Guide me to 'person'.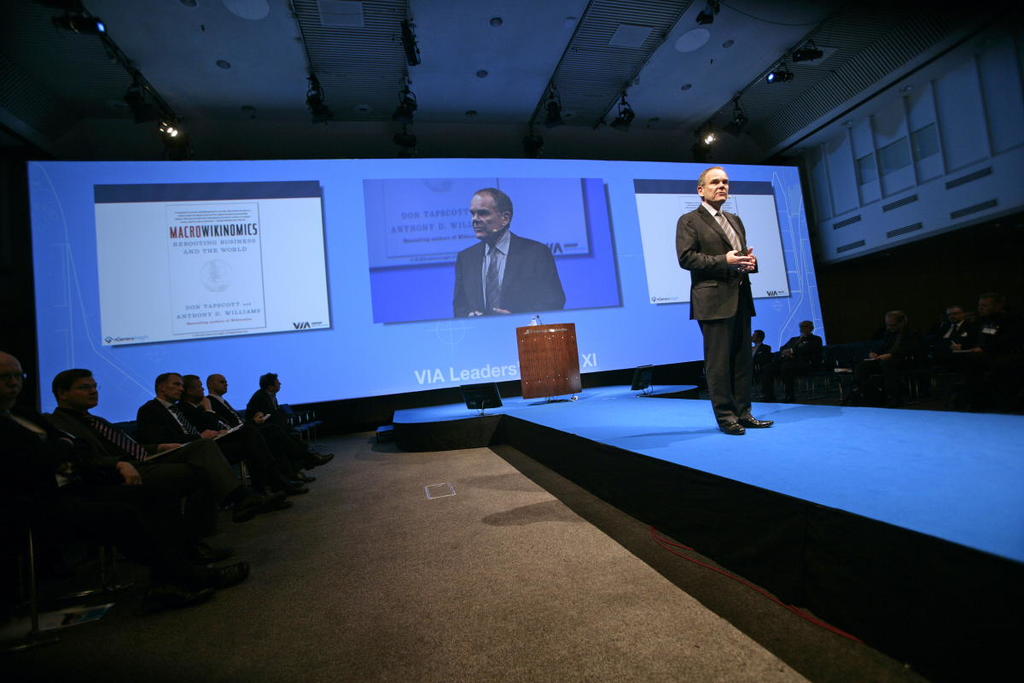
Guidance: 135, 362, 282, 511.
